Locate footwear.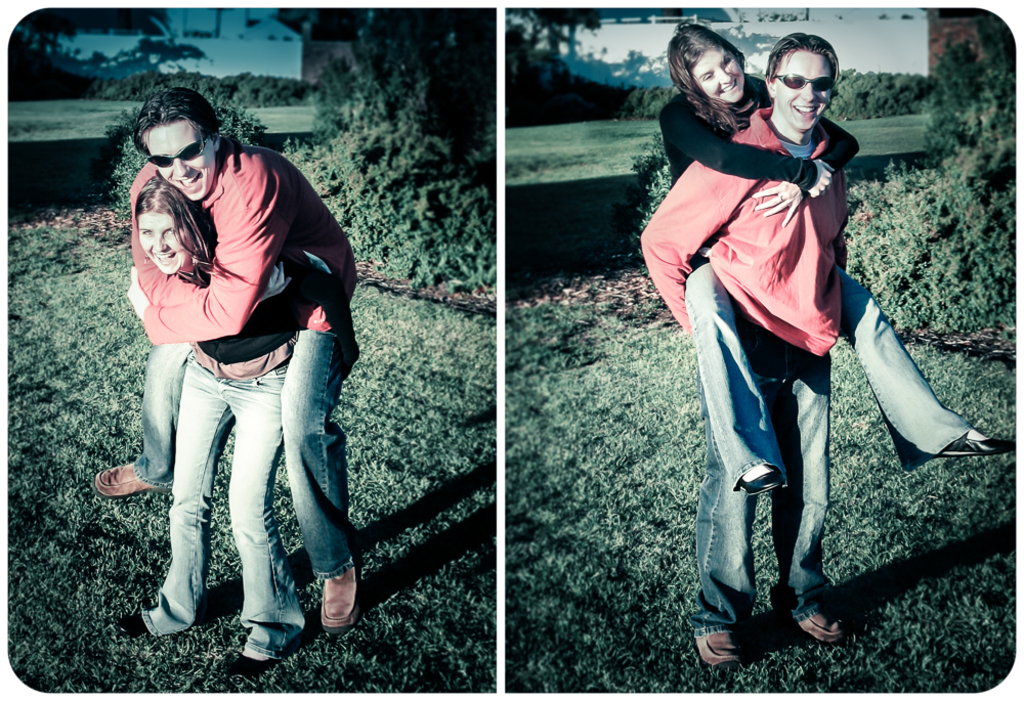
Bounding box: (938, 427, 1018, 452).
